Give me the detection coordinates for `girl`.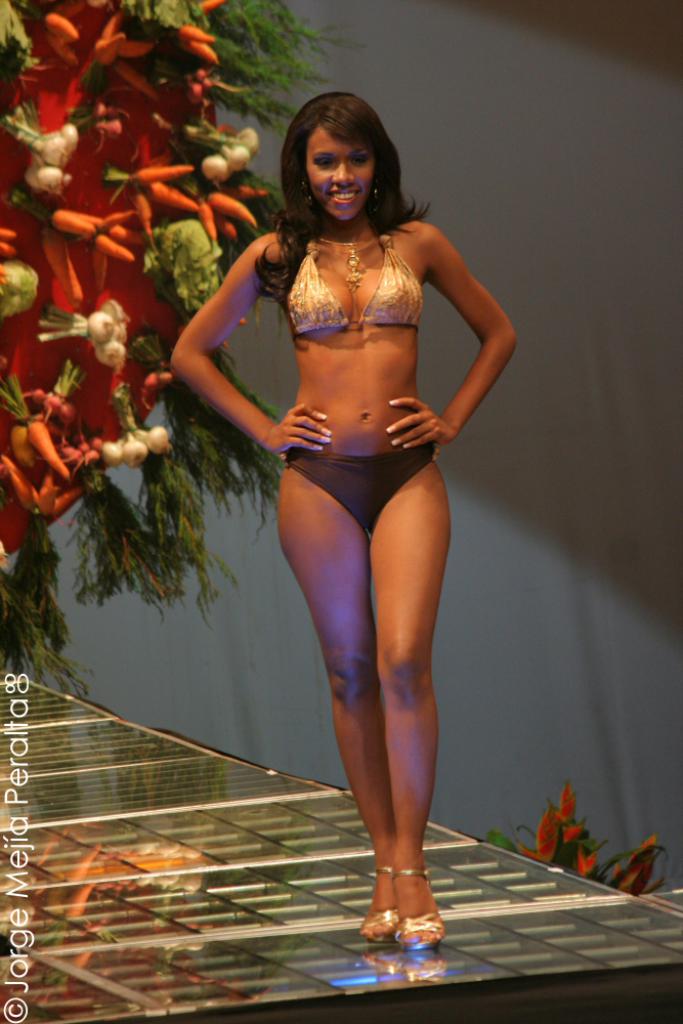
170:90:521:950.
